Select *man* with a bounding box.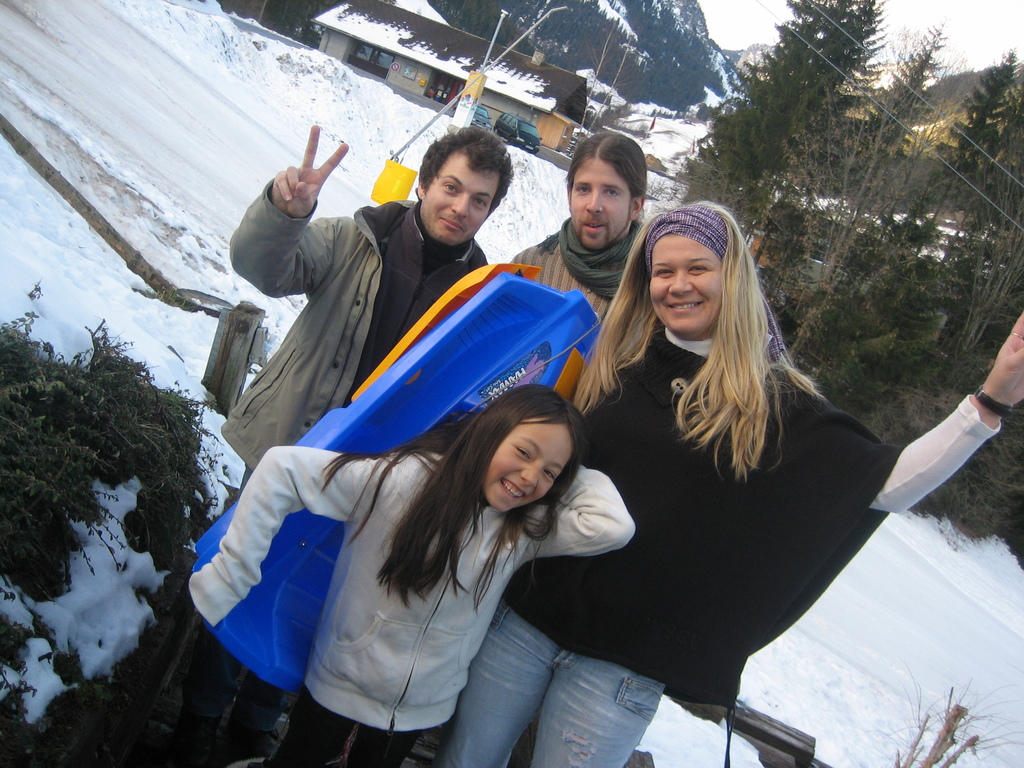
202 99 483 493.
